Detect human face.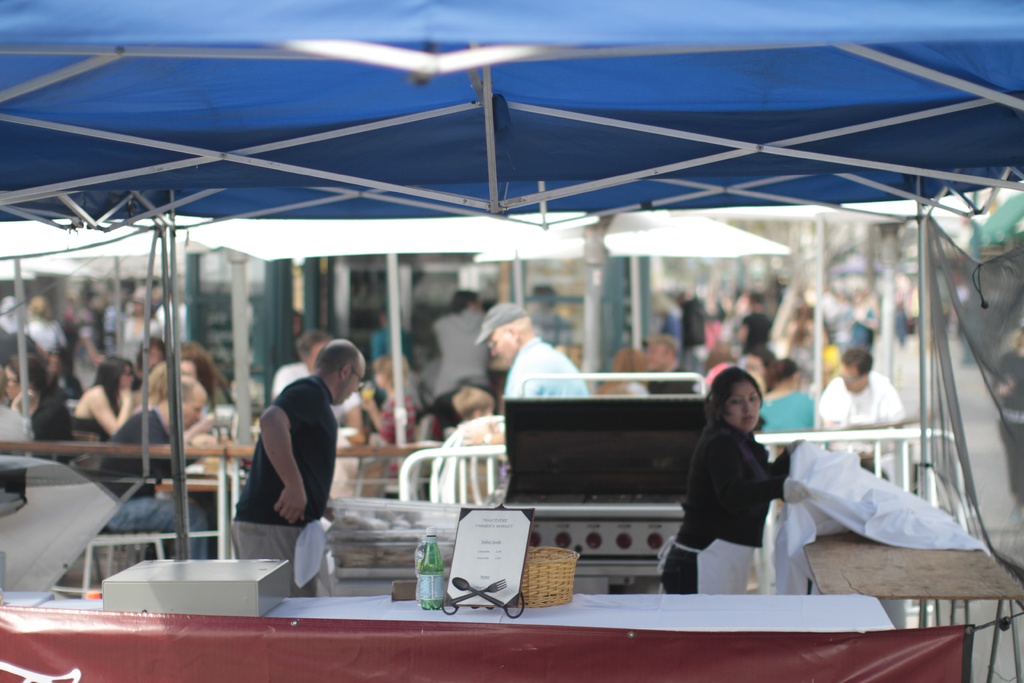
Detected at x1=336, y1=353, x2=364, y2=403.
